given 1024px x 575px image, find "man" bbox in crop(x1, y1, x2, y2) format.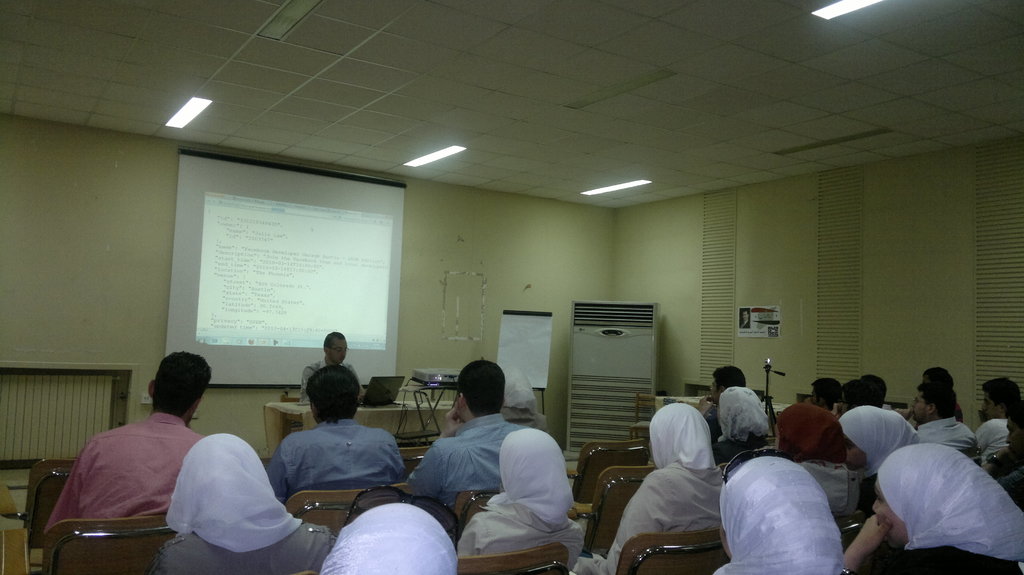
crop(299, 328, 366, 399).
